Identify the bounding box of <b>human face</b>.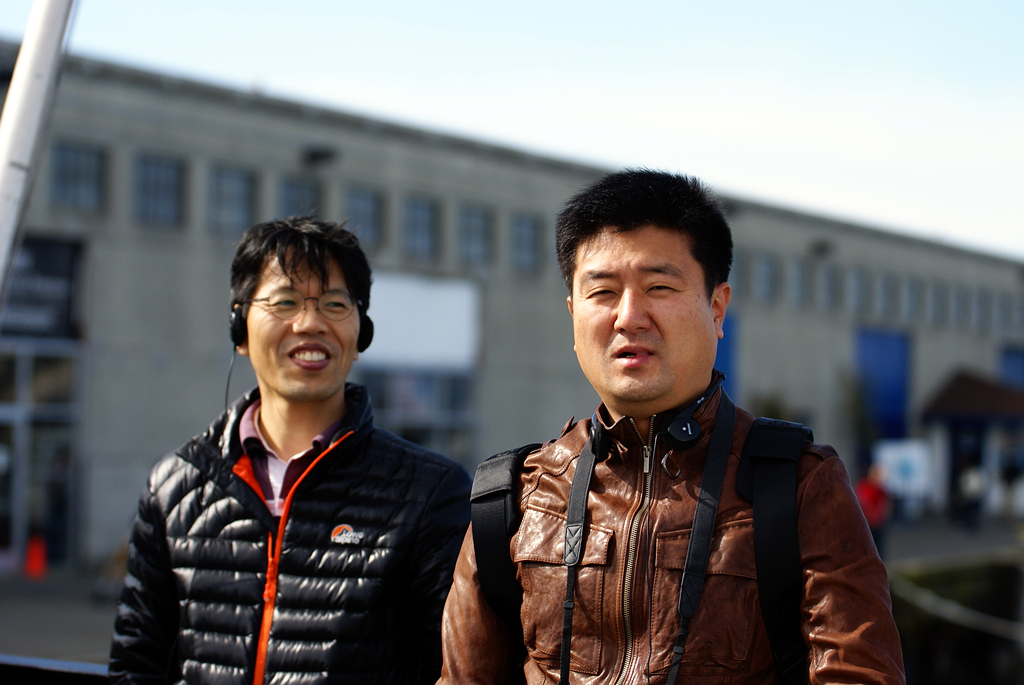
<box>245,248,359,406</box>.
